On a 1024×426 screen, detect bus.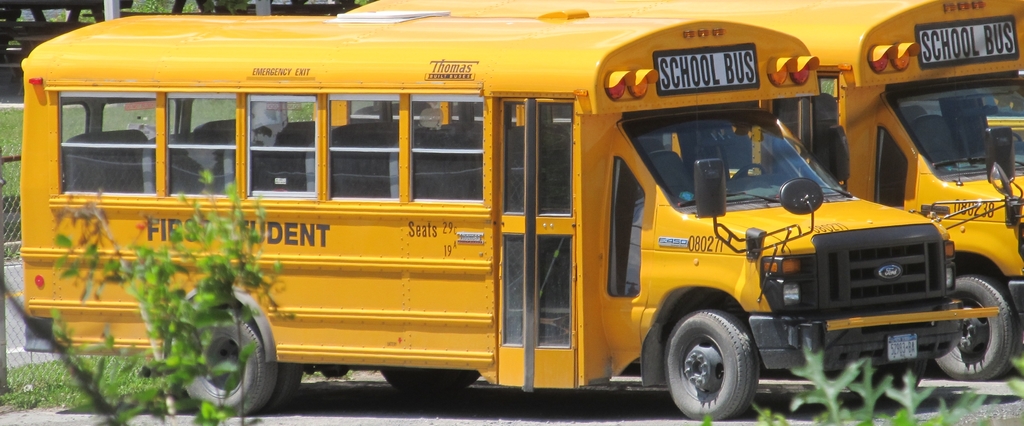
l=332, t=0, r=1023, b=381.
